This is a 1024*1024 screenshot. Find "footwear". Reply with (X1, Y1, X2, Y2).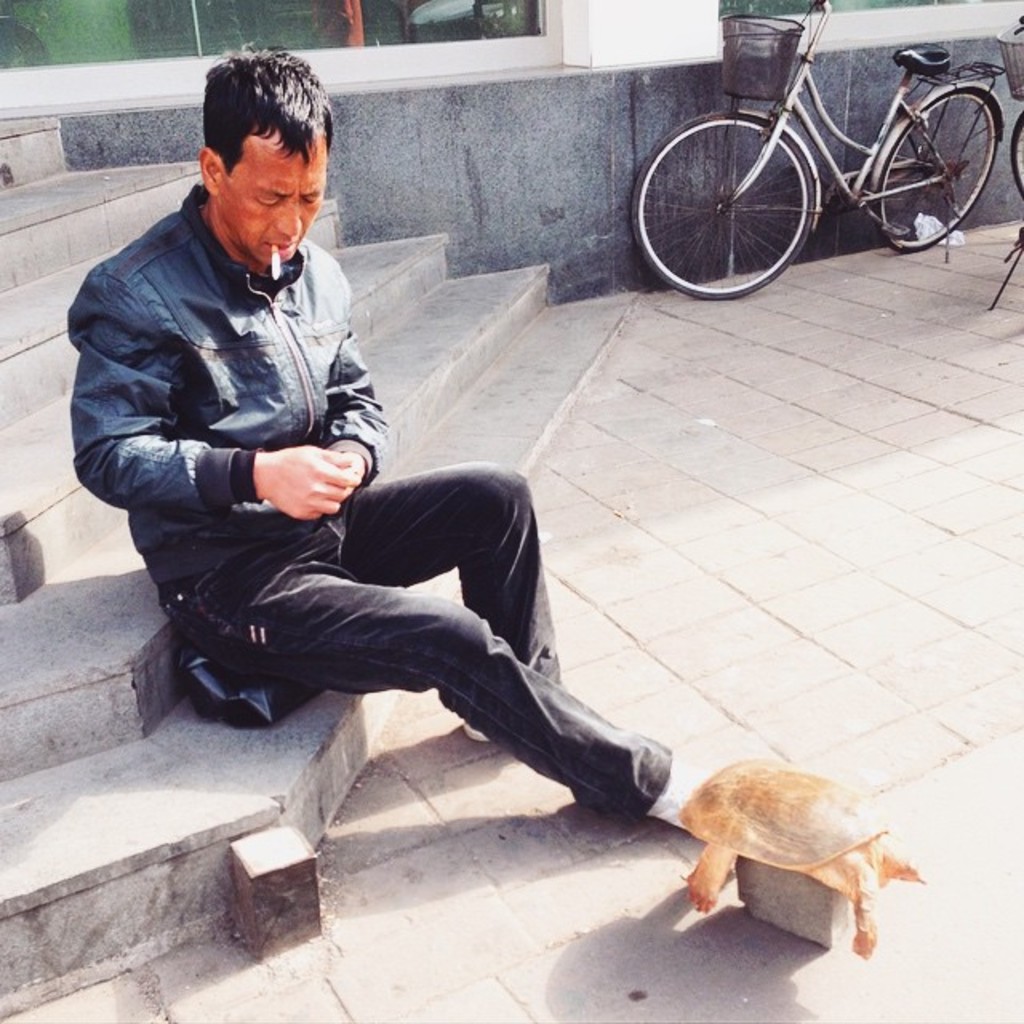
(643, 758, 714, 838).
